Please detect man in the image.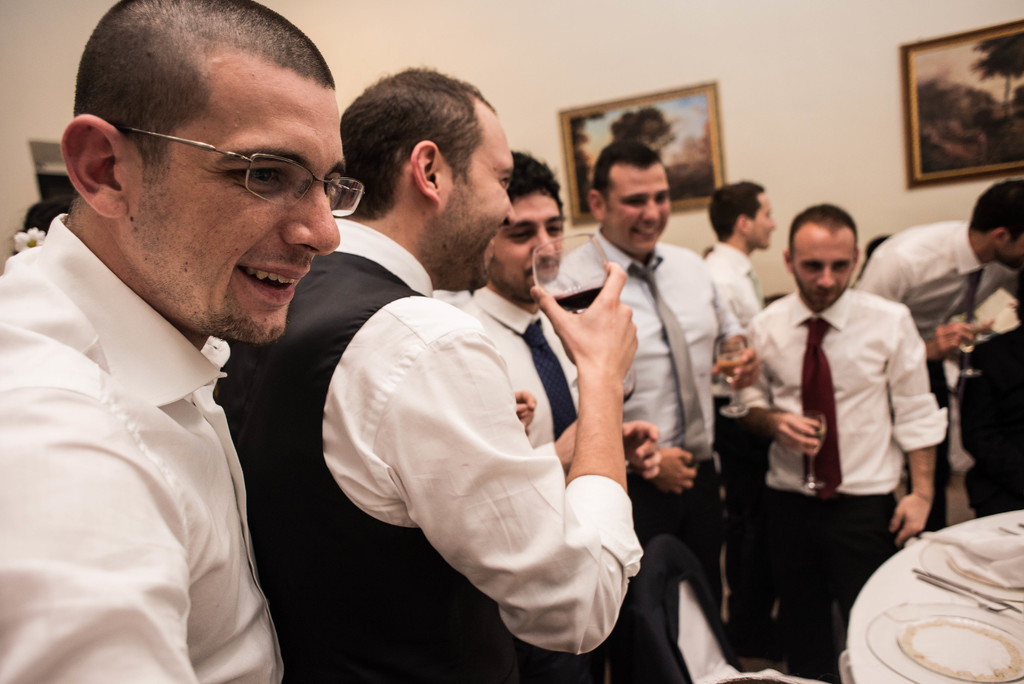
<box>855,179,1023,532</box>.
